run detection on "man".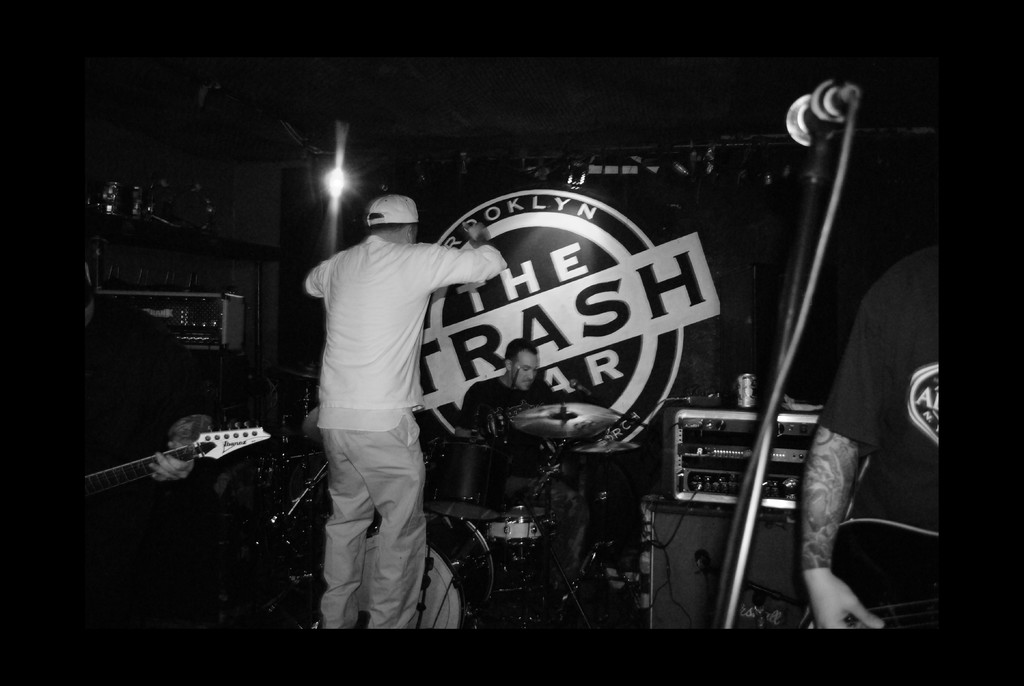
Result: rect(301, 196, 504, 627).
